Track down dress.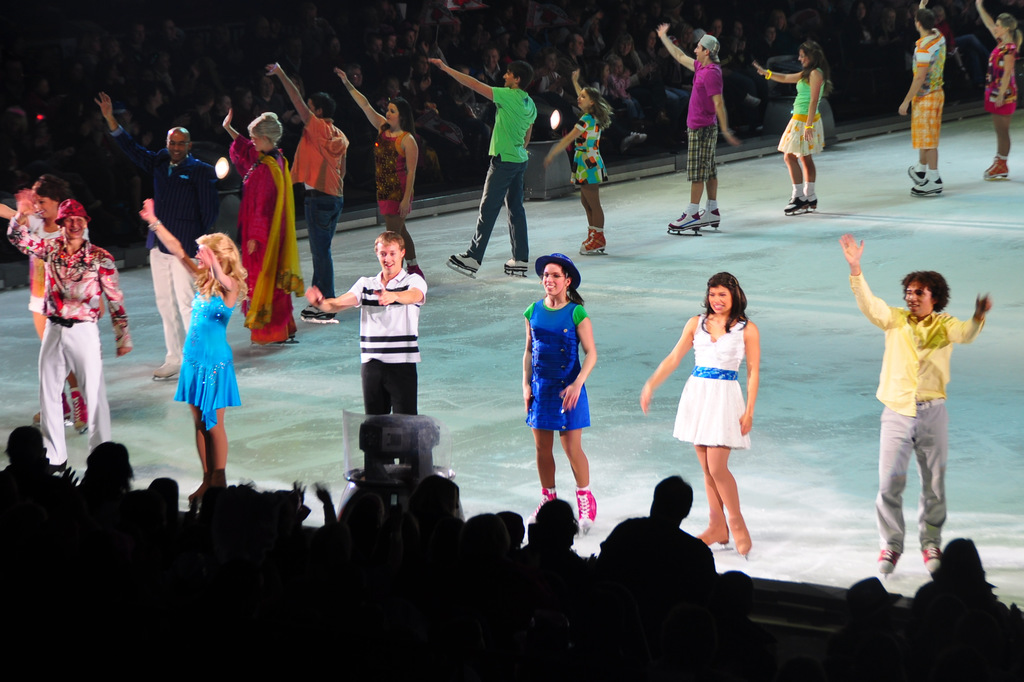
Tracked to x1=777 y1=72 x2=827 y2=162.
